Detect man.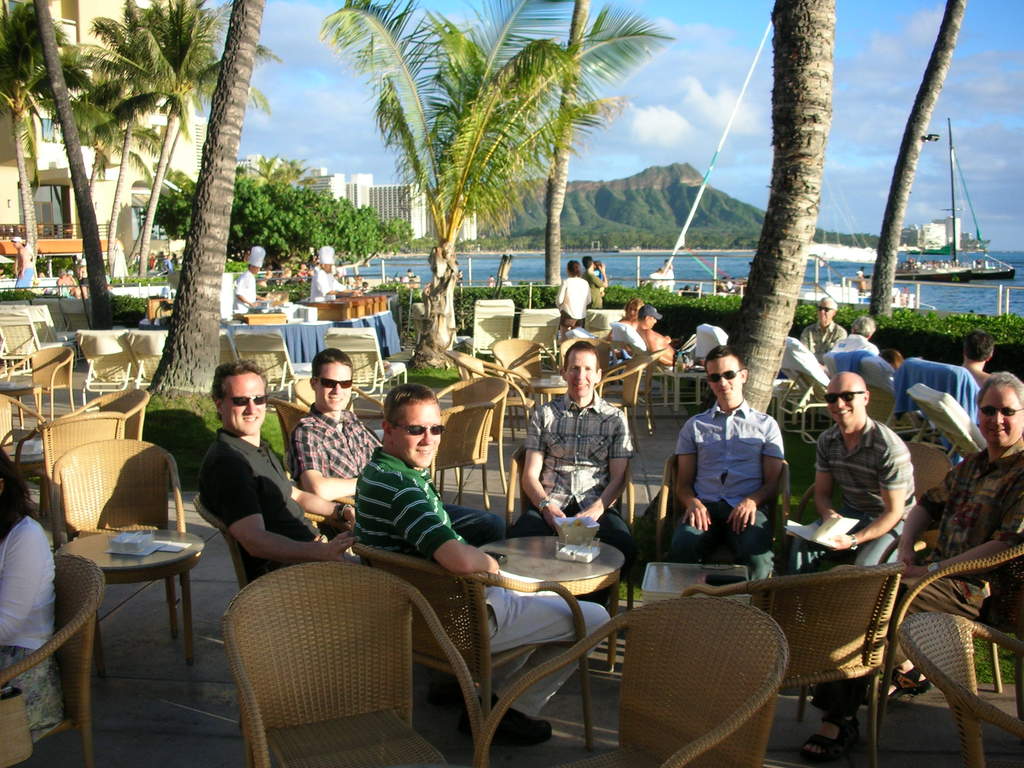
Detected at x1=60, y1=273, x2=86, y2=299.
